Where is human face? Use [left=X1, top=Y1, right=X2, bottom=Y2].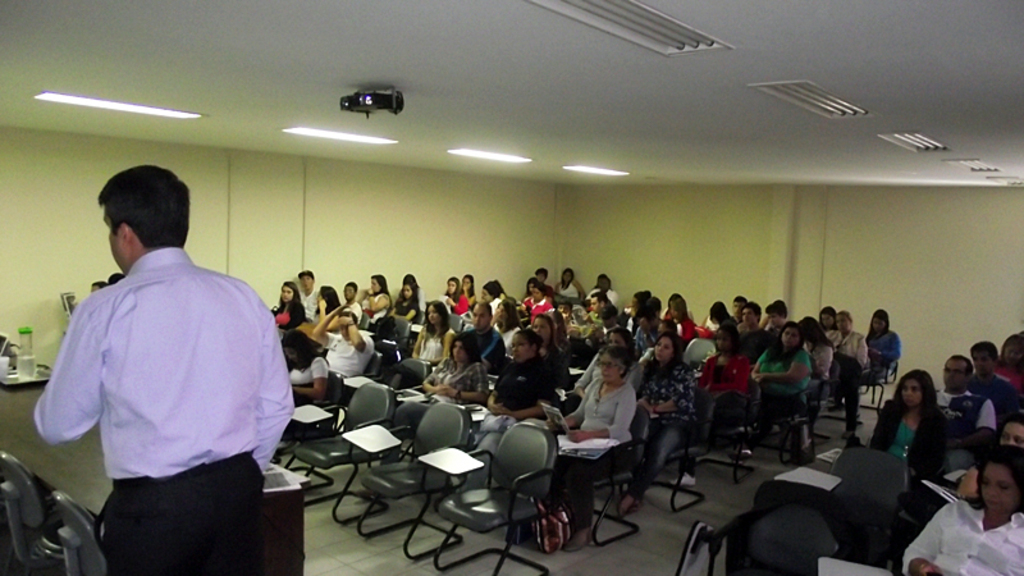
[left=589, top=297, right=602, bottom=314].
